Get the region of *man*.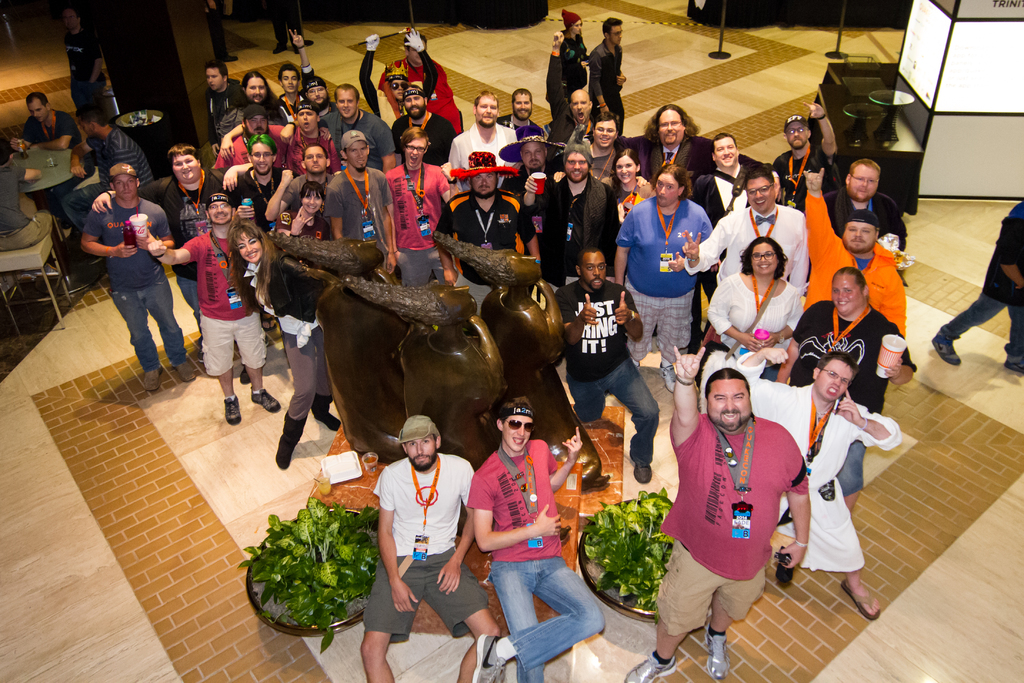
<region>321, 83, 402, 171</region>.
